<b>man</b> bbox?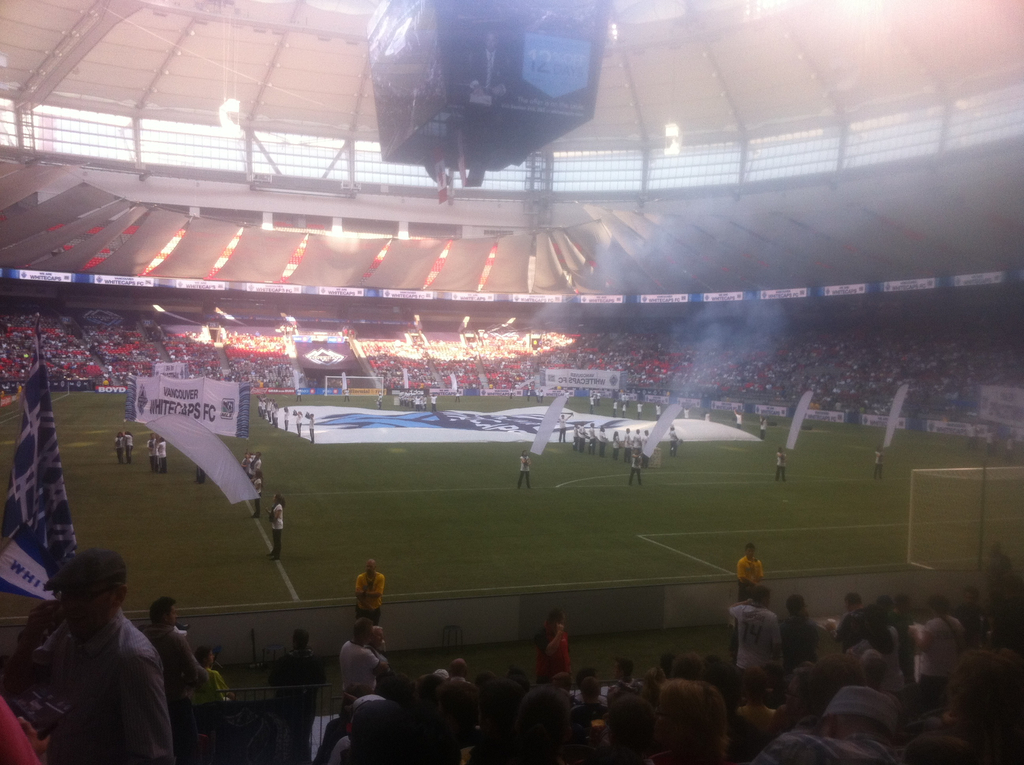
bbox=(158, 437, 167, 472)
